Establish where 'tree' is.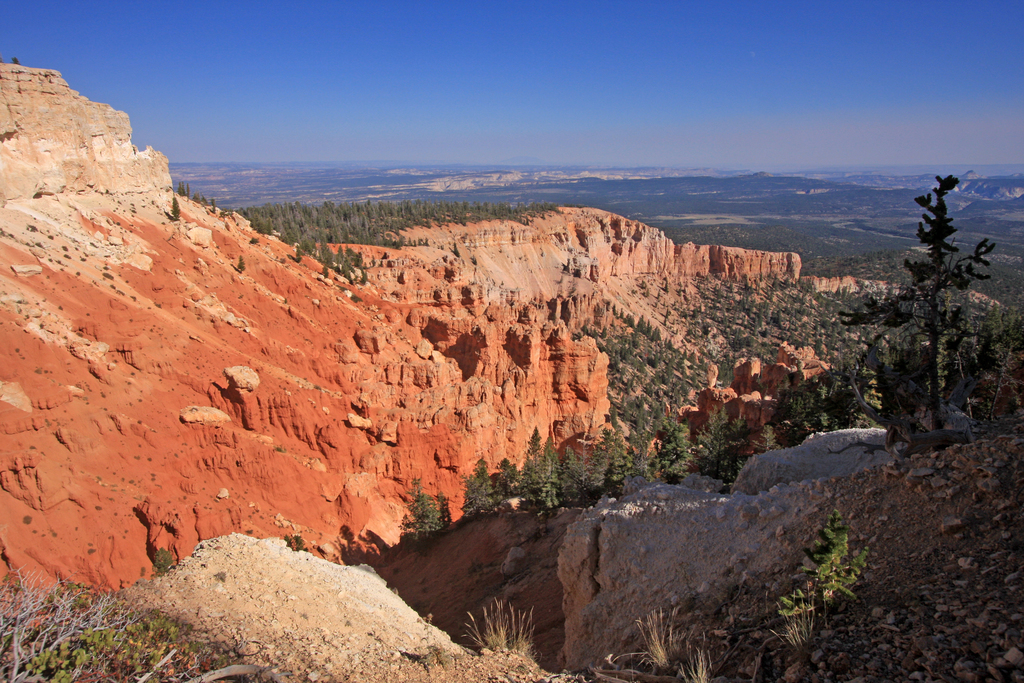
Established at rect(457, 453, 509, 525).
